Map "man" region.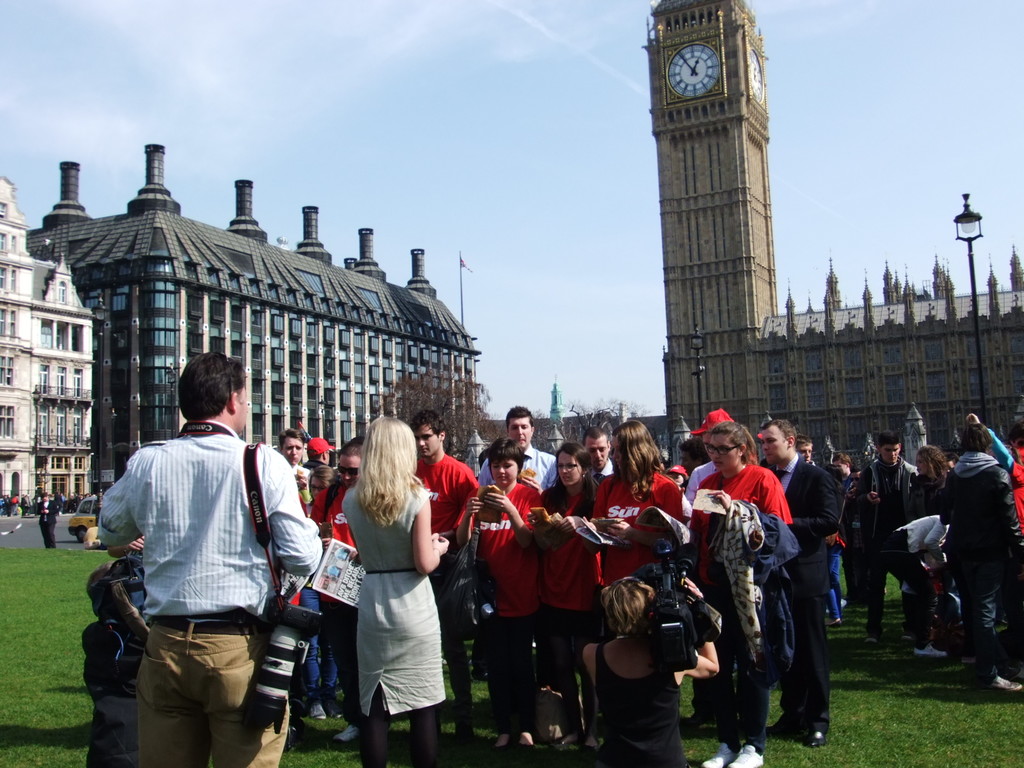
Mapped to bbox(478, 411, 556, 493).
